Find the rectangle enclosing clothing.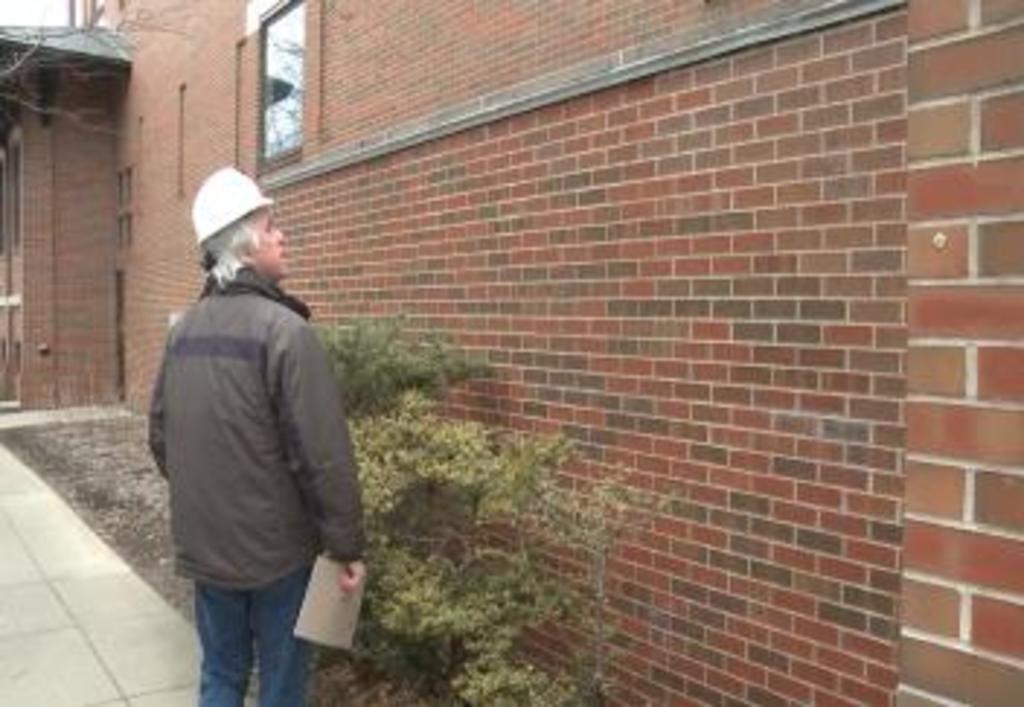
(134,148,367,681).
